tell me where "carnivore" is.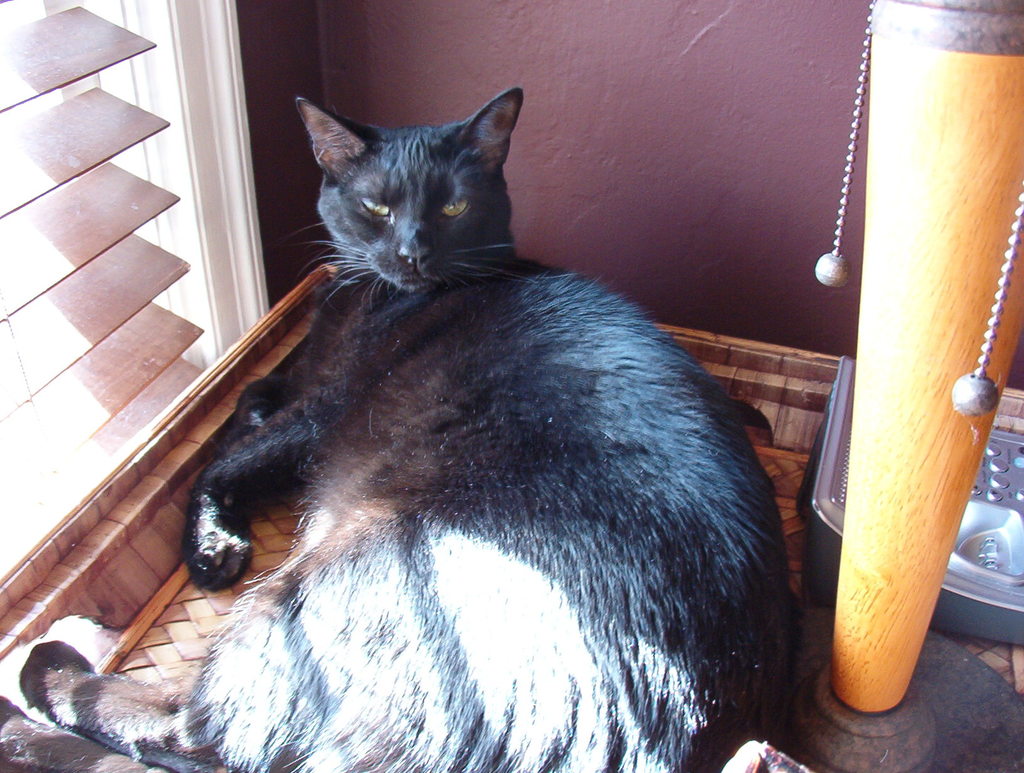
"carnivore" is at Rect(0, 85, 797, 772).
